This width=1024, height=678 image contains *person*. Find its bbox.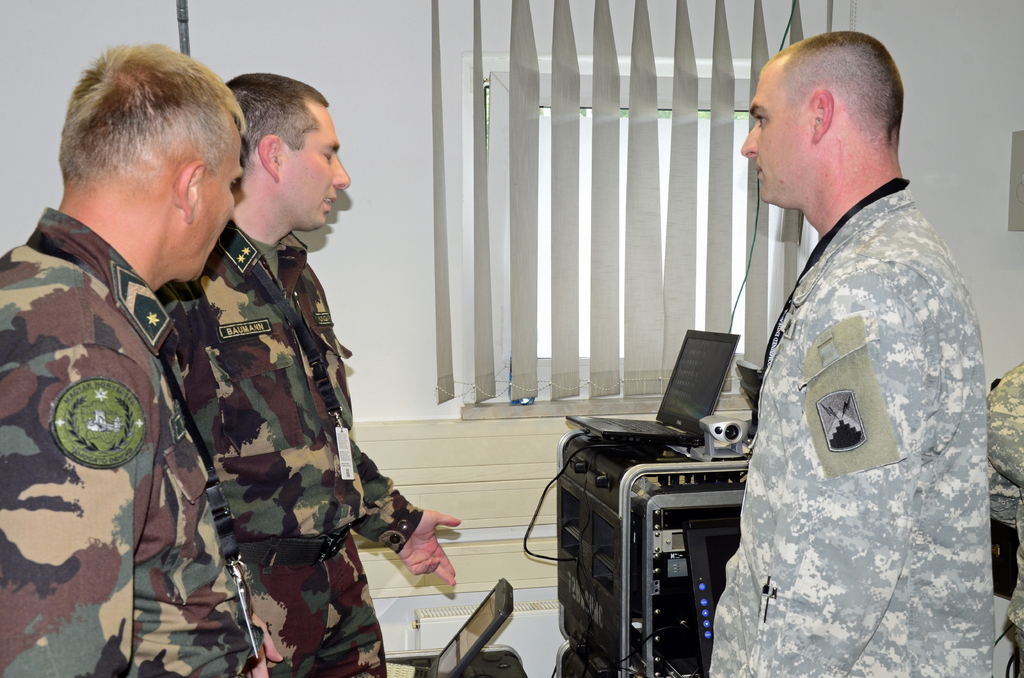
select_region(0, 42, 262, 677).
